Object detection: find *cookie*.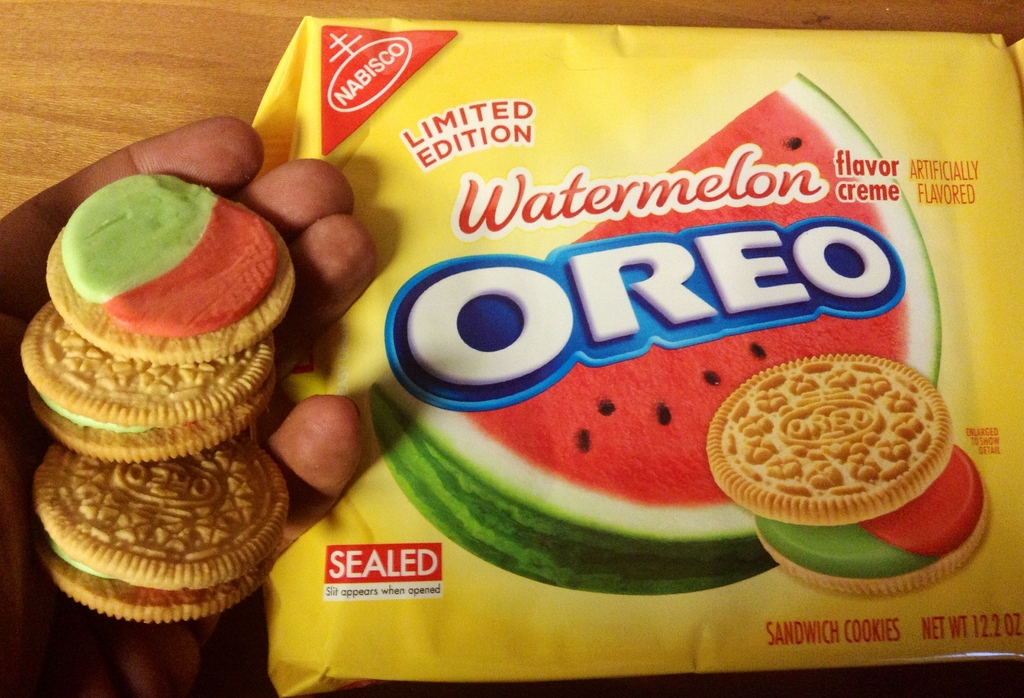
[x1=28, y1=442, x2=289, y2=633].
